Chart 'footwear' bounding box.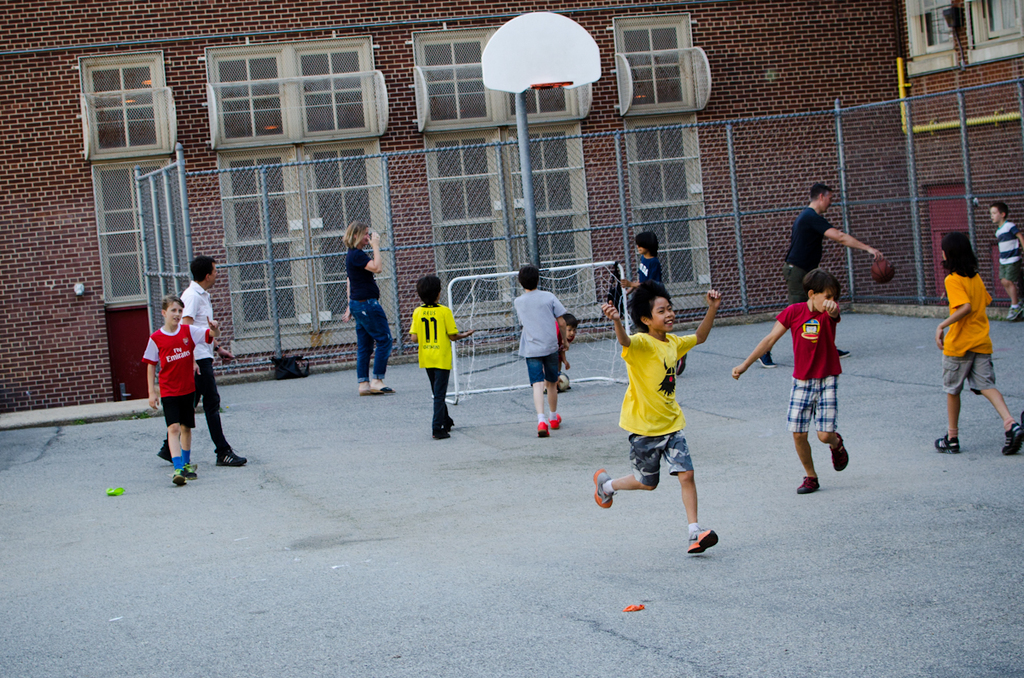
Charted: crop(829, 436, 852, 473).
